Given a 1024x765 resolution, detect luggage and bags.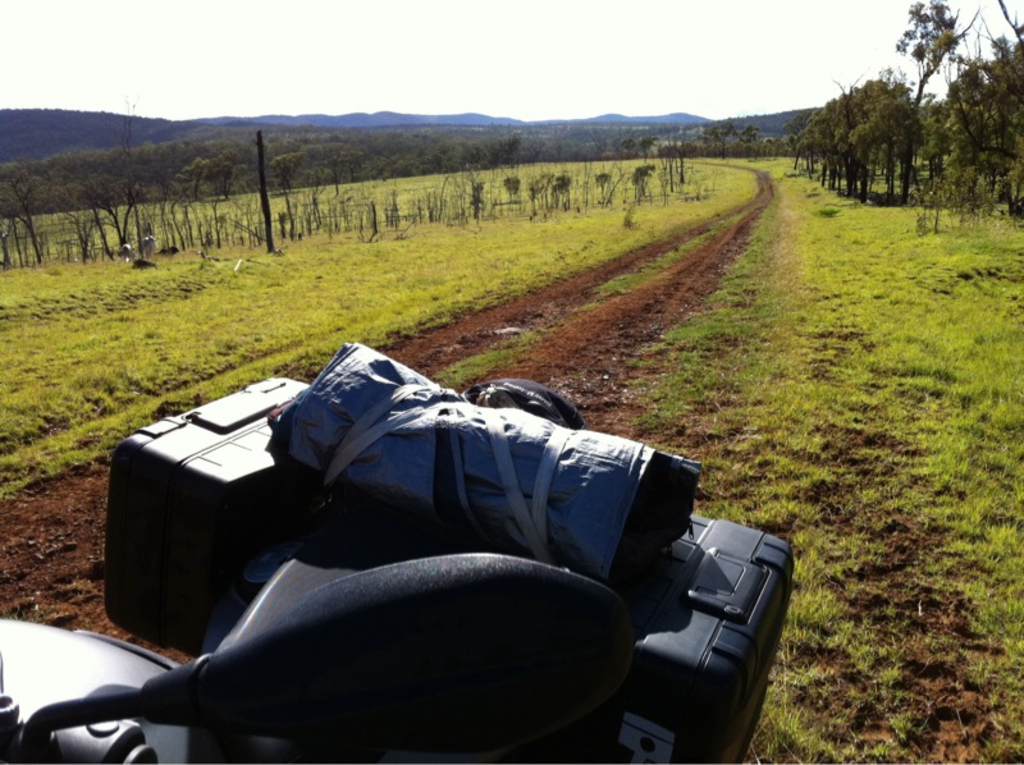
BBox(614, 510, 795, 764).
